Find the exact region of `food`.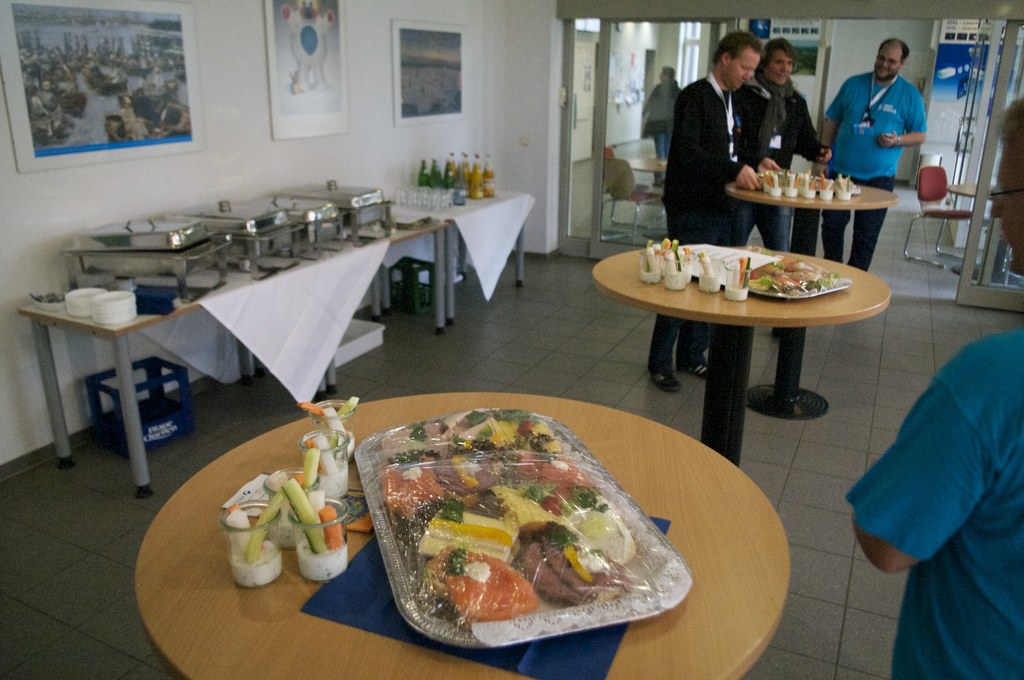
Exact region: <box>300,443,320,487</box>.
